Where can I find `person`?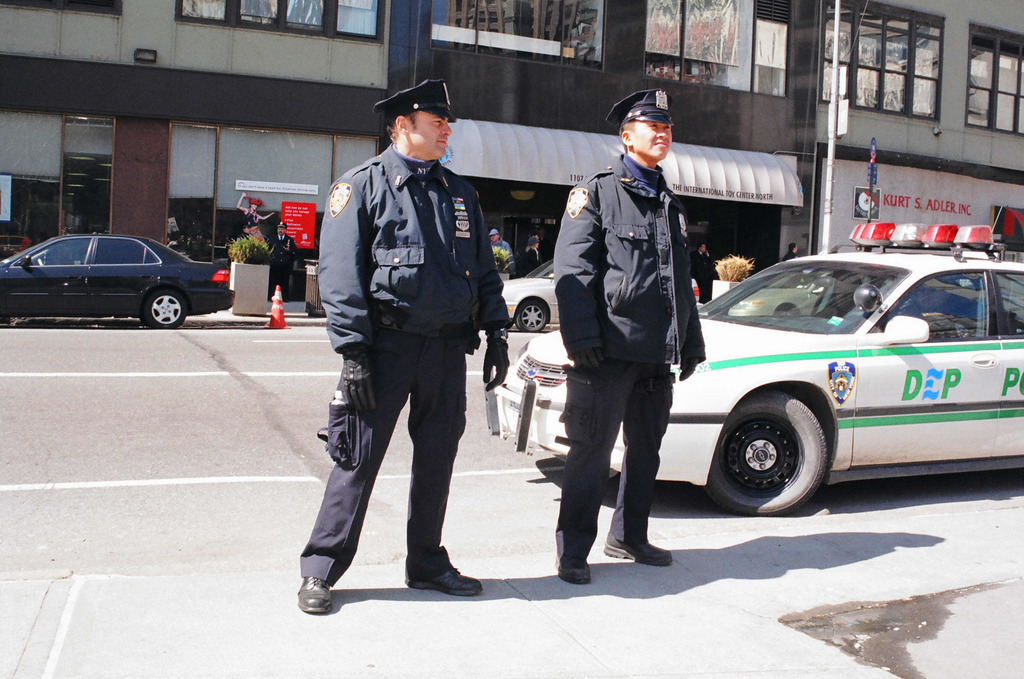
You can find it at (10, 232, 44, 257).
